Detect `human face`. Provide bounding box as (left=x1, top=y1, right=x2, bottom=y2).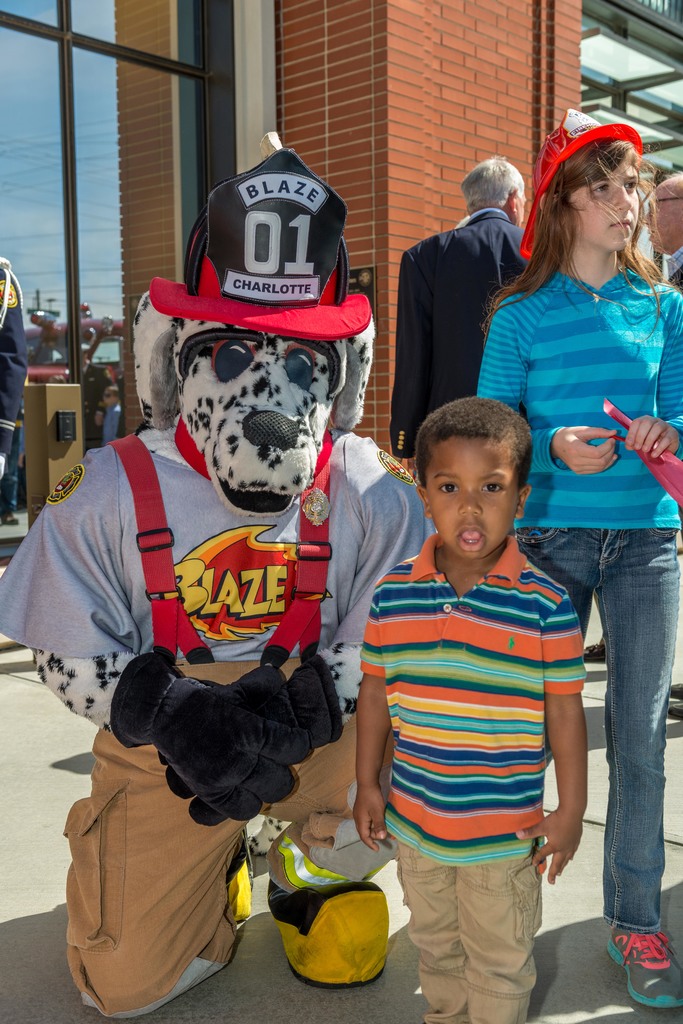
(left=568, top=166, right=643, bottom=249).
